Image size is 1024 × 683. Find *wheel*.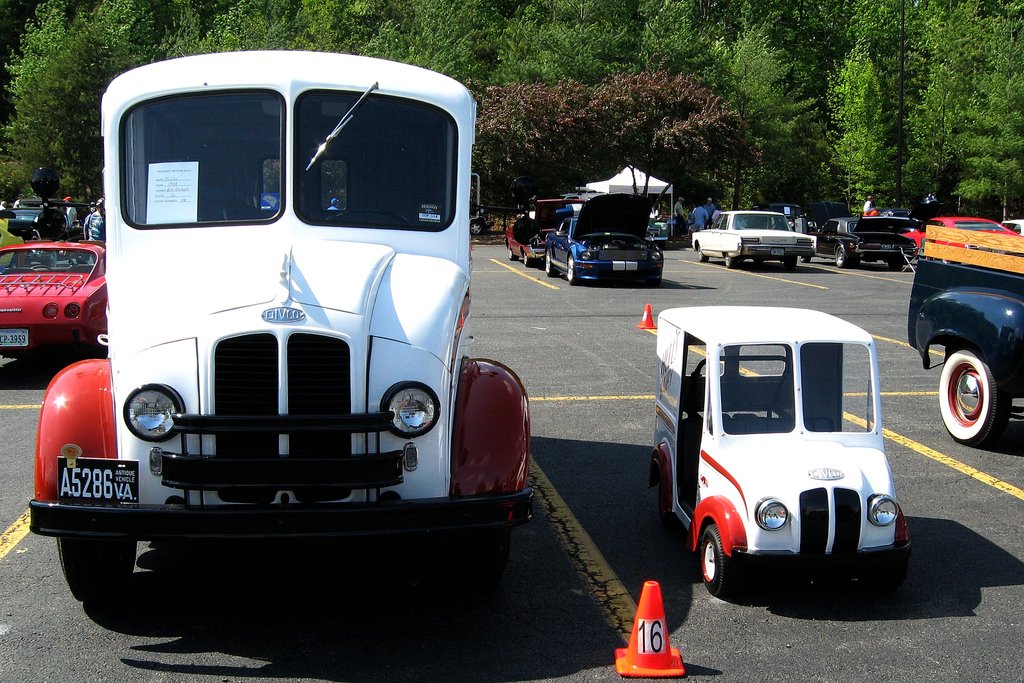
[x1=698, y1=244, x2=708, y2=263].
